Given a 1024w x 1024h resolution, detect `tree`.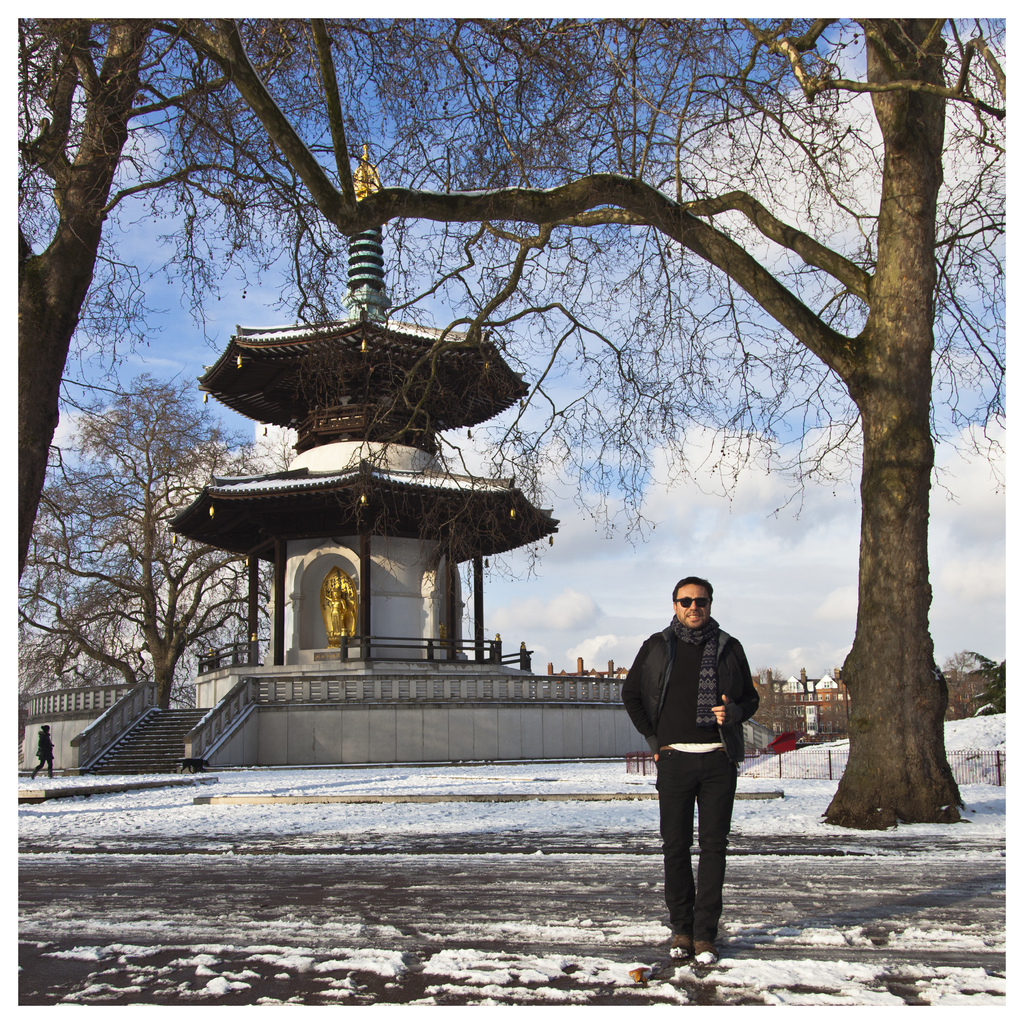
bbox=[13, 20, 653, 591].
